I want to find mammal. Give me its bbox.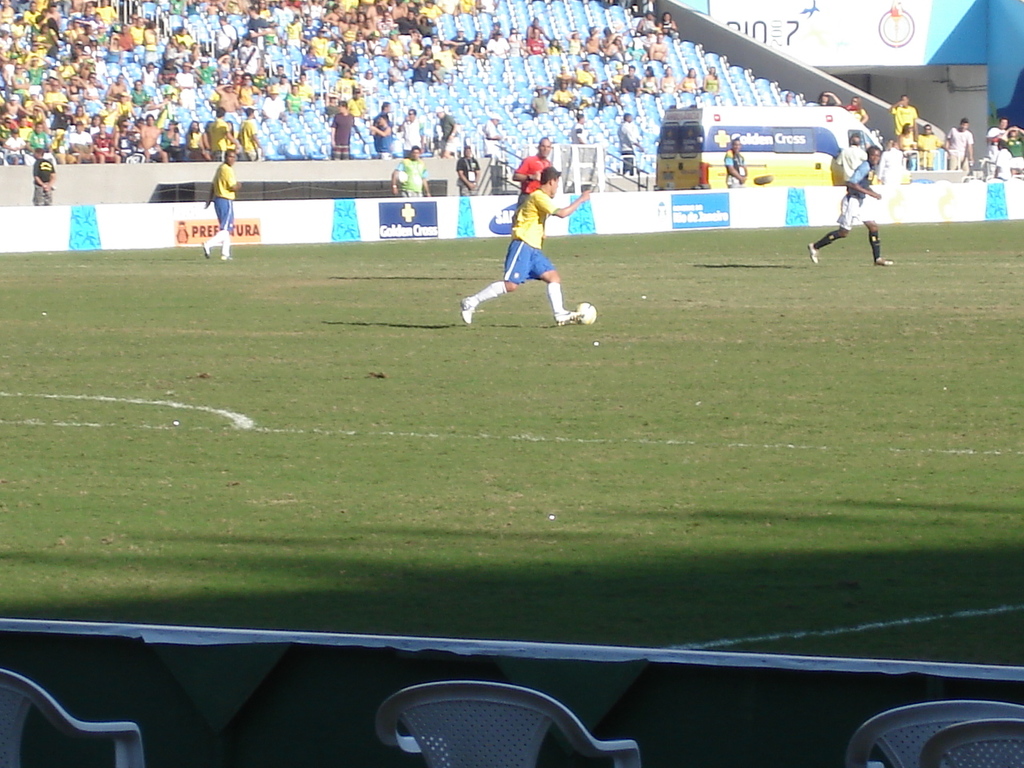
(left=613, top=59, right=622, bottom=88).
